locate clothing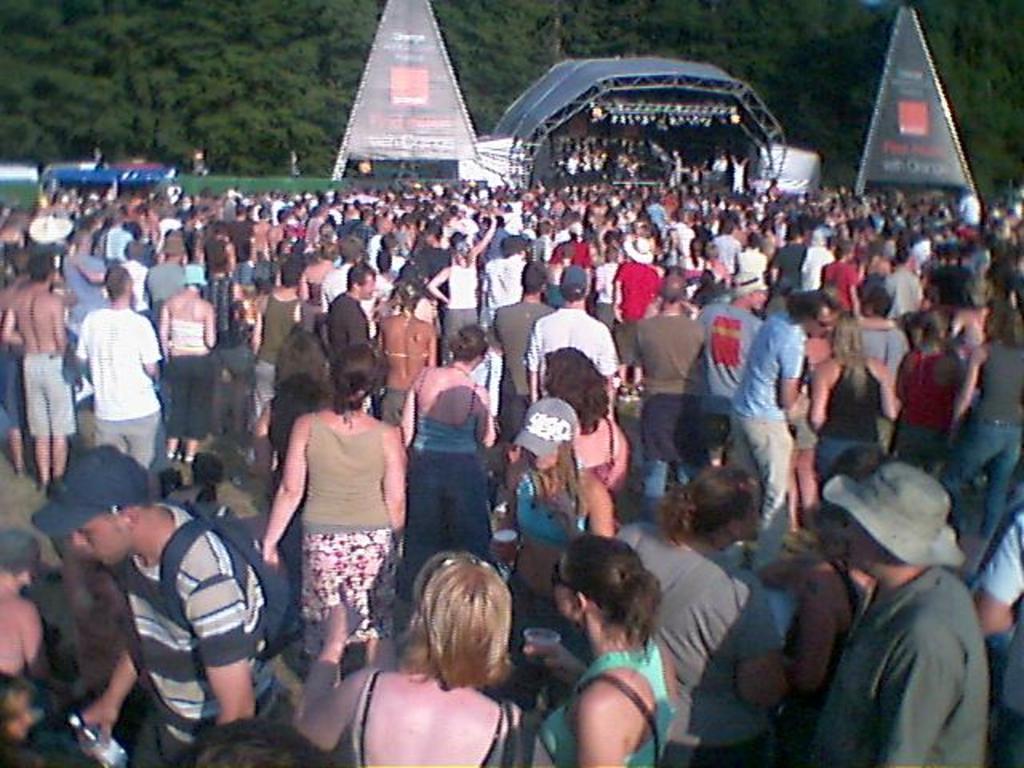
box=[714, 232, 734, 278]
